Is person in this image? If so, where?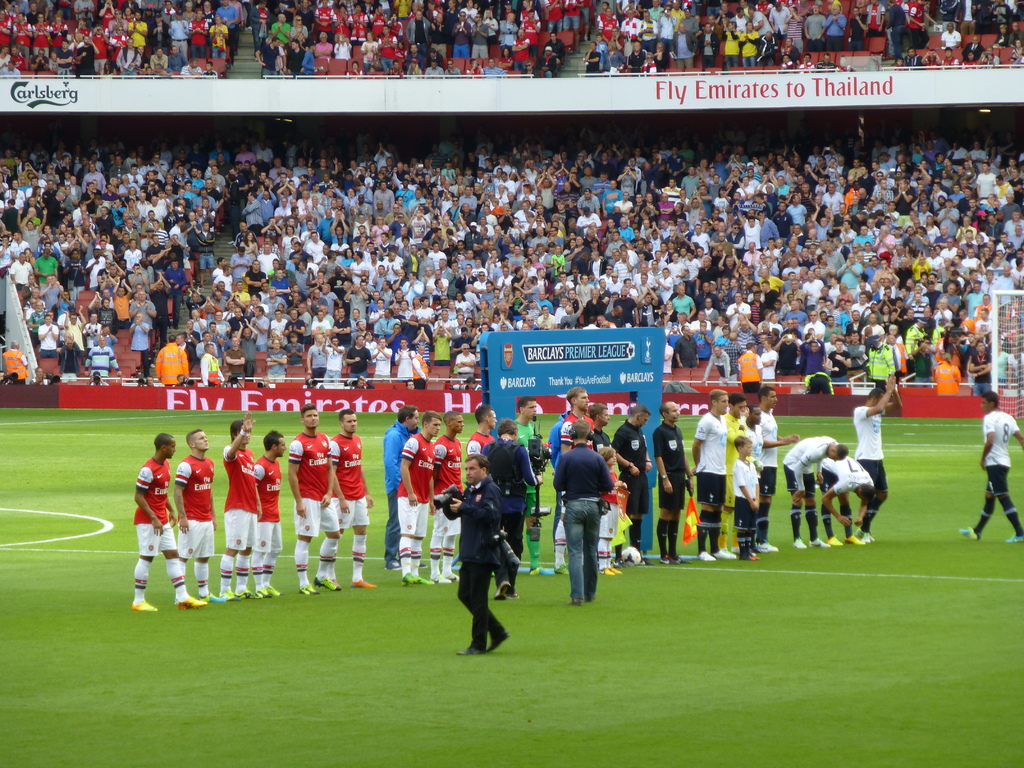
Yes, at 467:406:493:454.
